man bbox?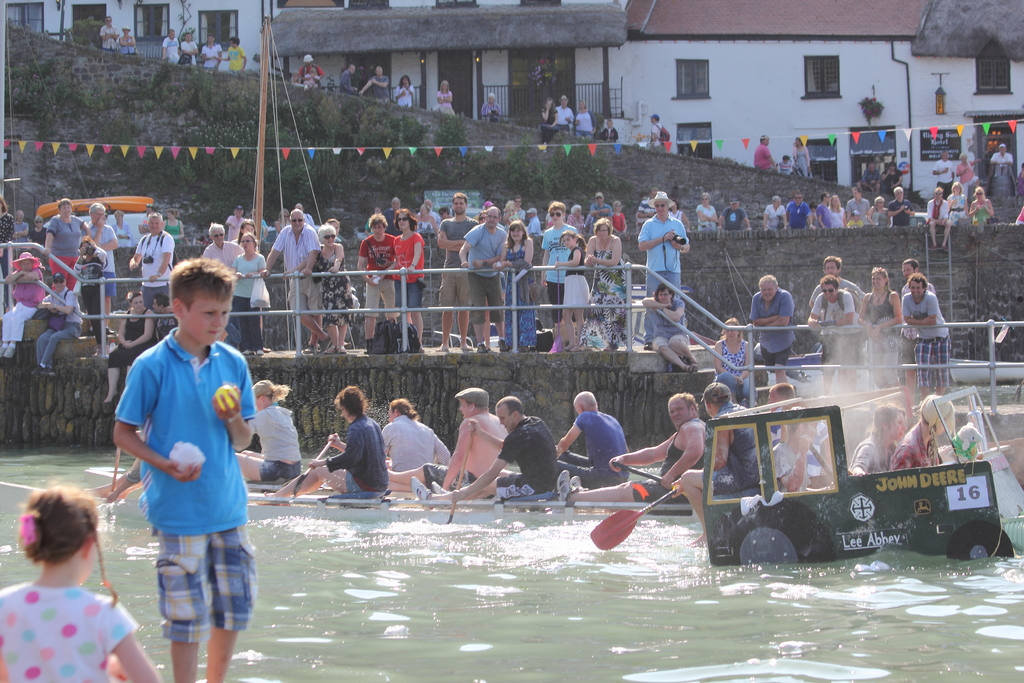
BBox(680, 381, 762, 550)
